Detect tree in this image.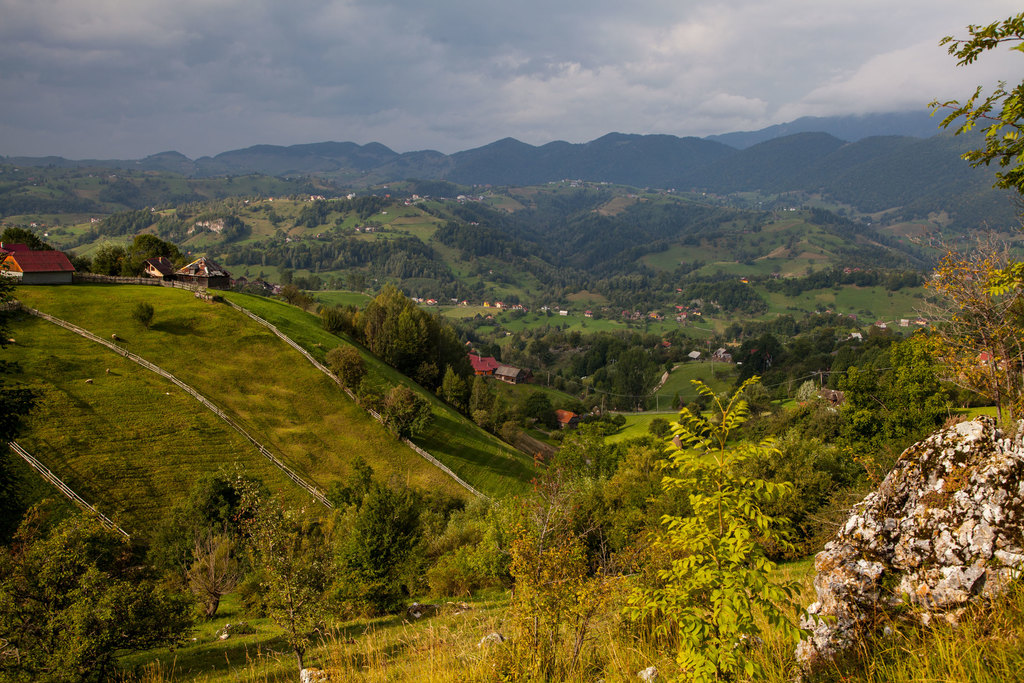
Detection: {"left": 783, "top": 334, "right": 833, "bottom": 382}.
